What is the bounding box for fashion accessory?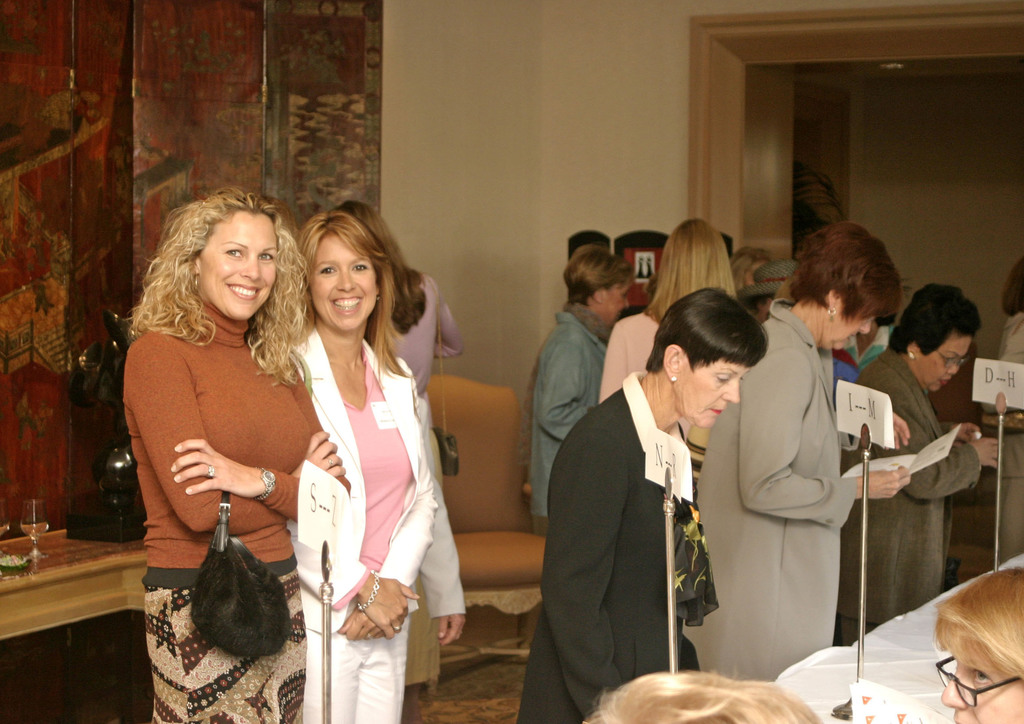
[328, 457, 332, 466].
